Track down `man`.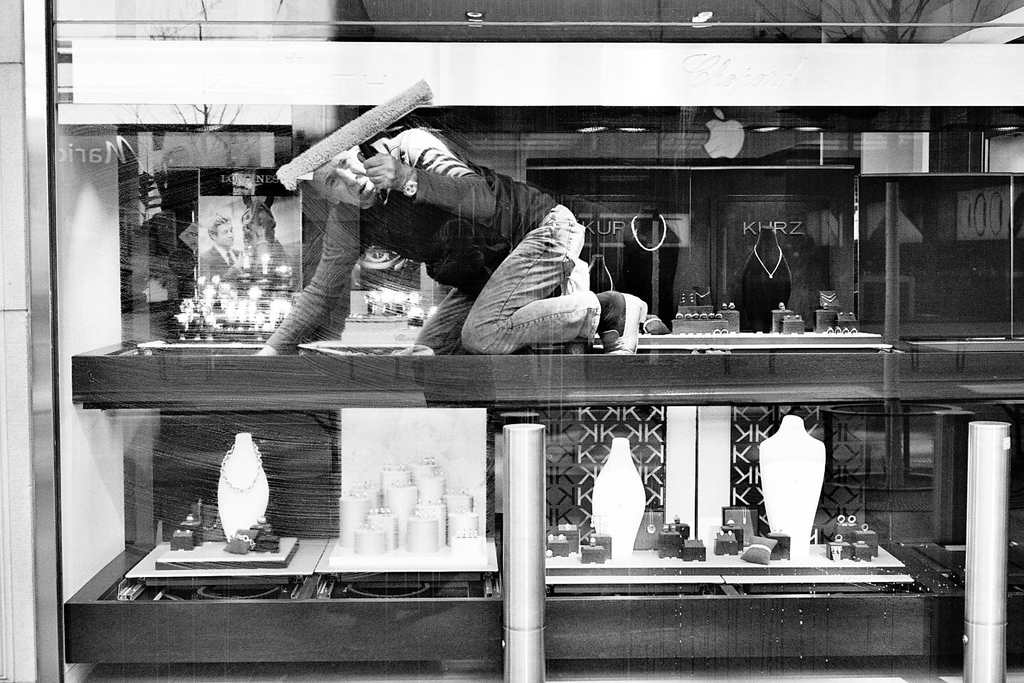
Tracked to box(196, 219, 247, 293).
